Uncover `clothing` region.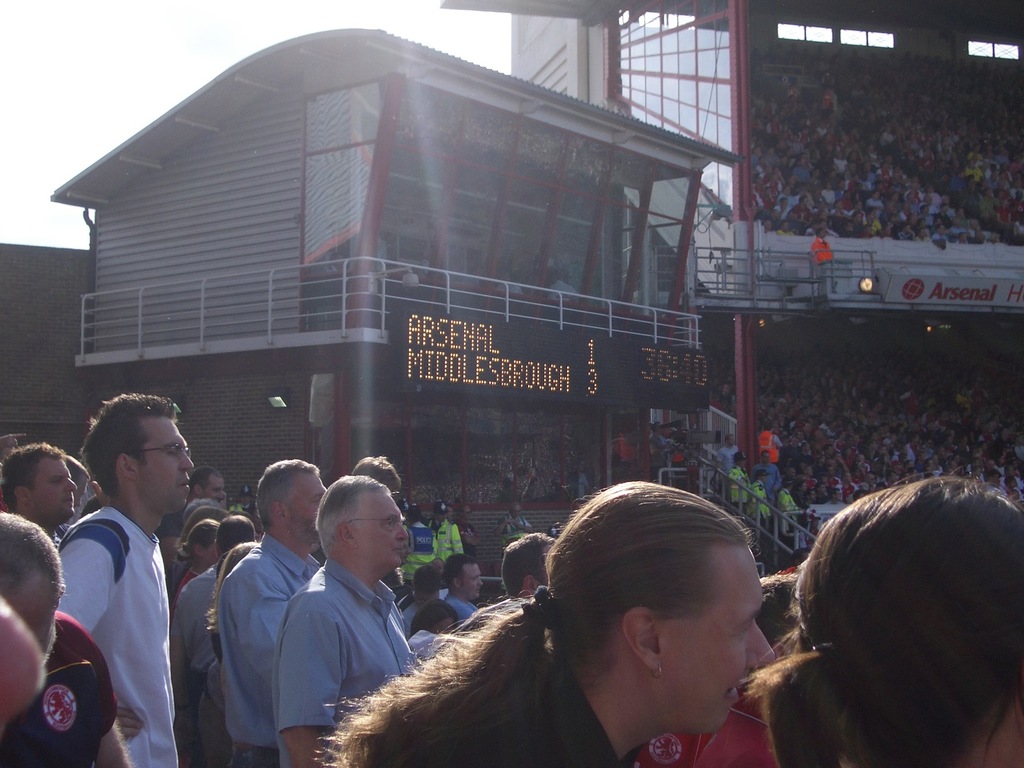
Uncovered: 222 534 317 767.
